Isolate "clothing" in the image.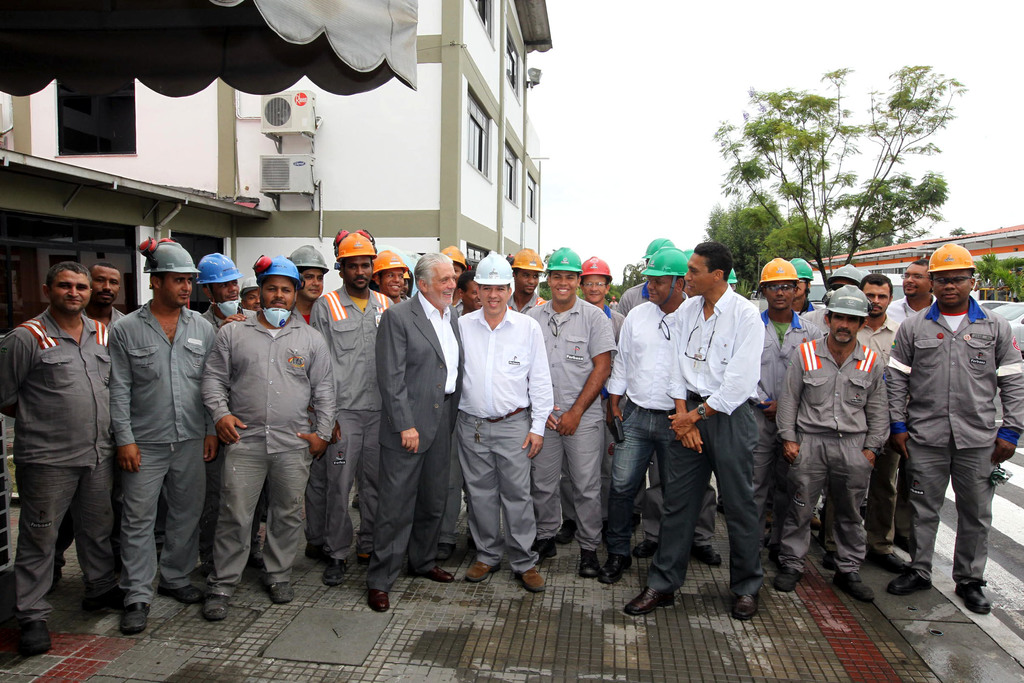
Isolated region: (885,299,1023,565).
